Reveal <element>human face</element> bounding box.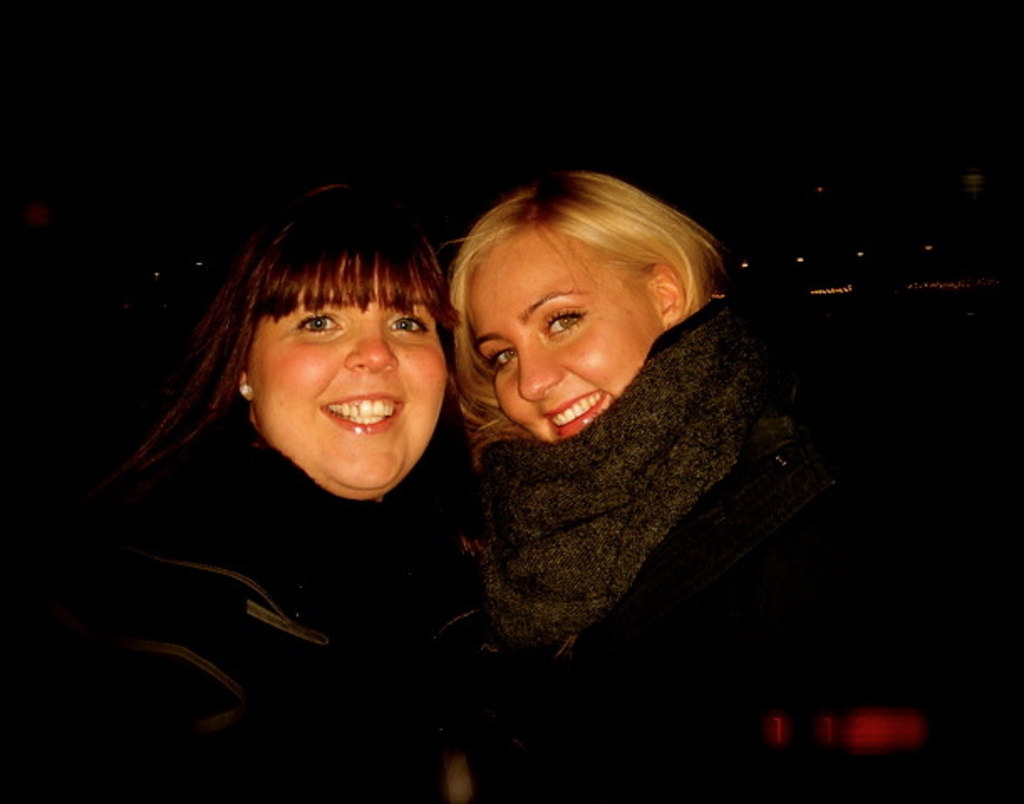
Revealed: (left=461, top=233, right=660, bottom=437).
